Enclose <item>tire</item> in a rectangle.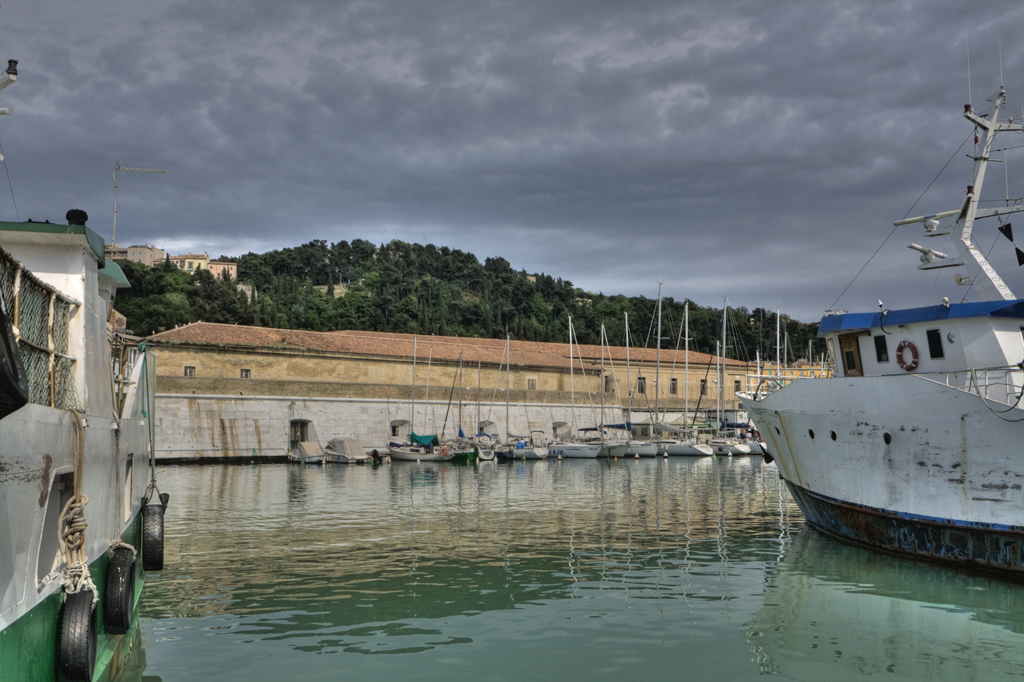
bbox=(109, 551, 142, 632).
